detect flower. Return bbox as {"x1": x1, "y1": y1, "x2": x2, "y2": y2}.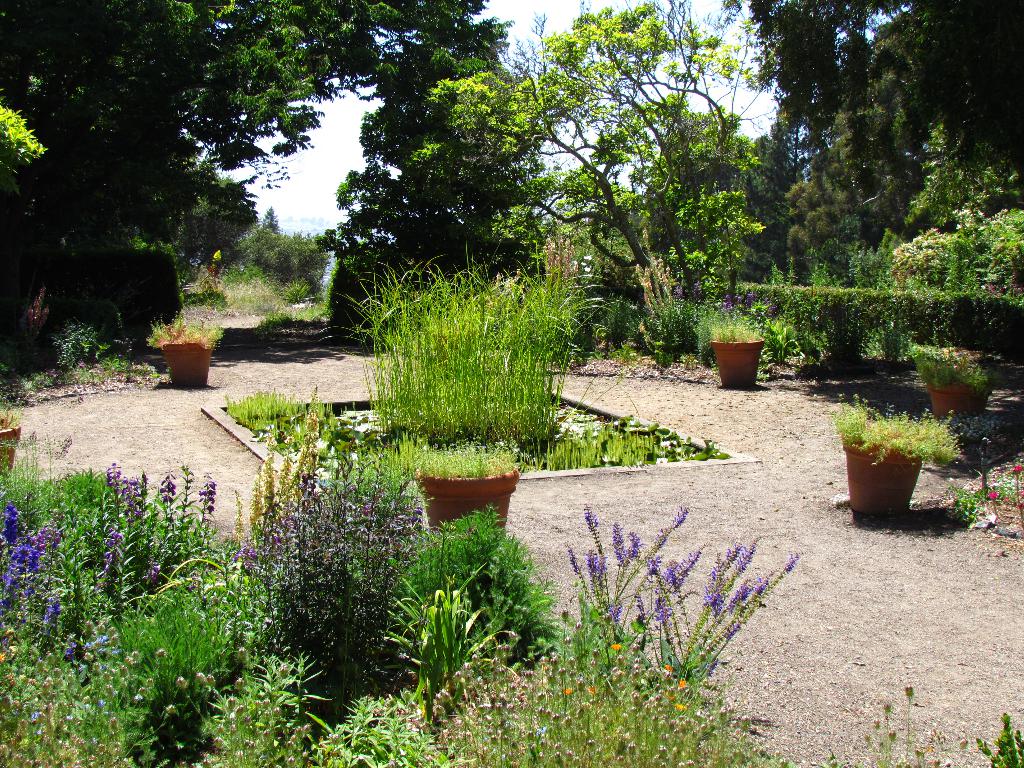
{"x1": 676, "y1": 703, "x2": 685, "y2": 709}.
